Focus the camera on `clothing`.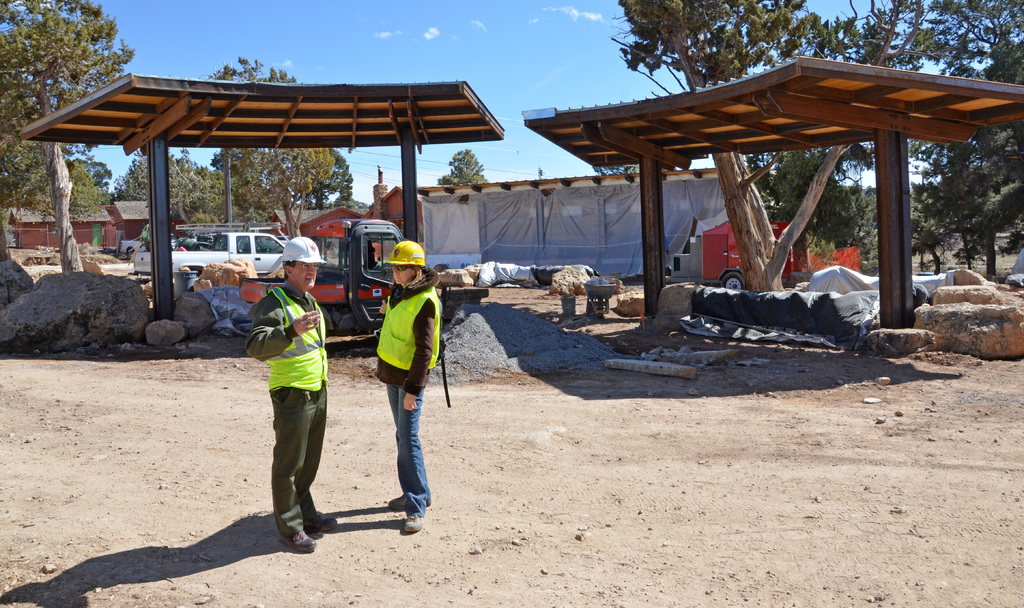
Focus region: Rect(368, 267, 445, 529).
